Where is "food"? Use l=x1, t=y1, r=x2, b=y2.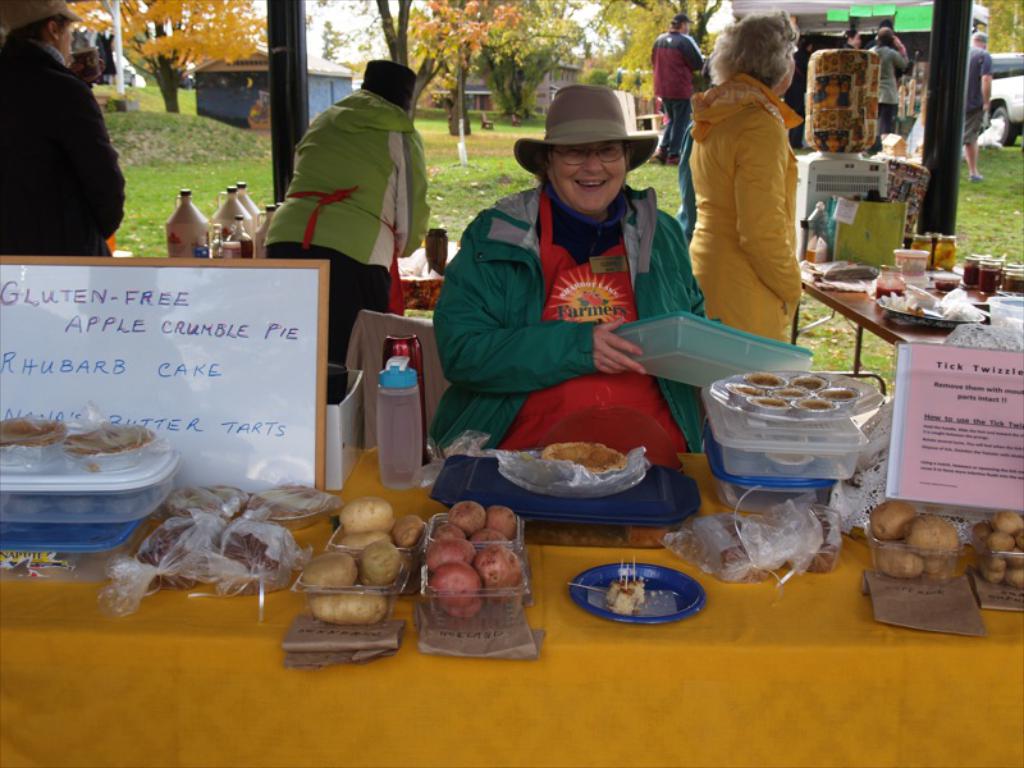
l=298, t=497, r=428, b=623.
